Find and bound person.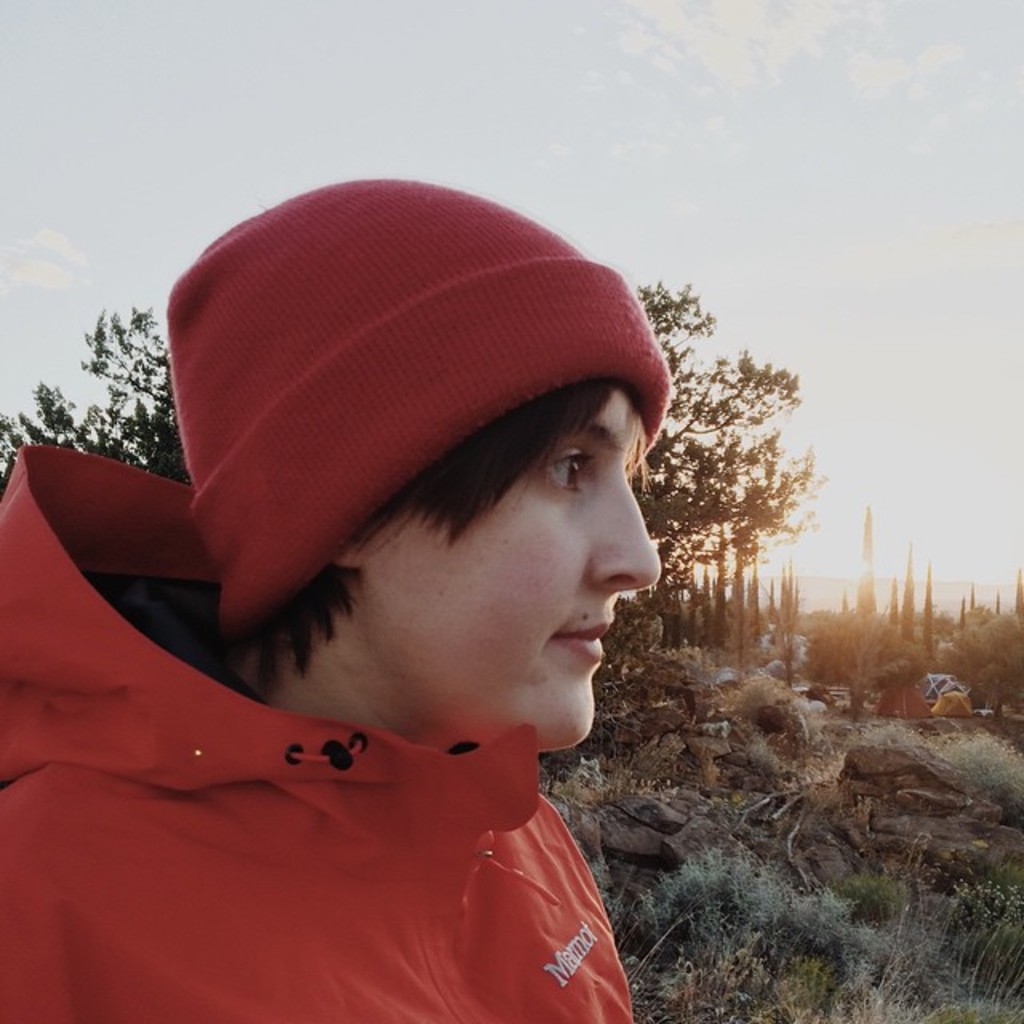
Bound: <region>11, 165, 781, 1023</region>.
